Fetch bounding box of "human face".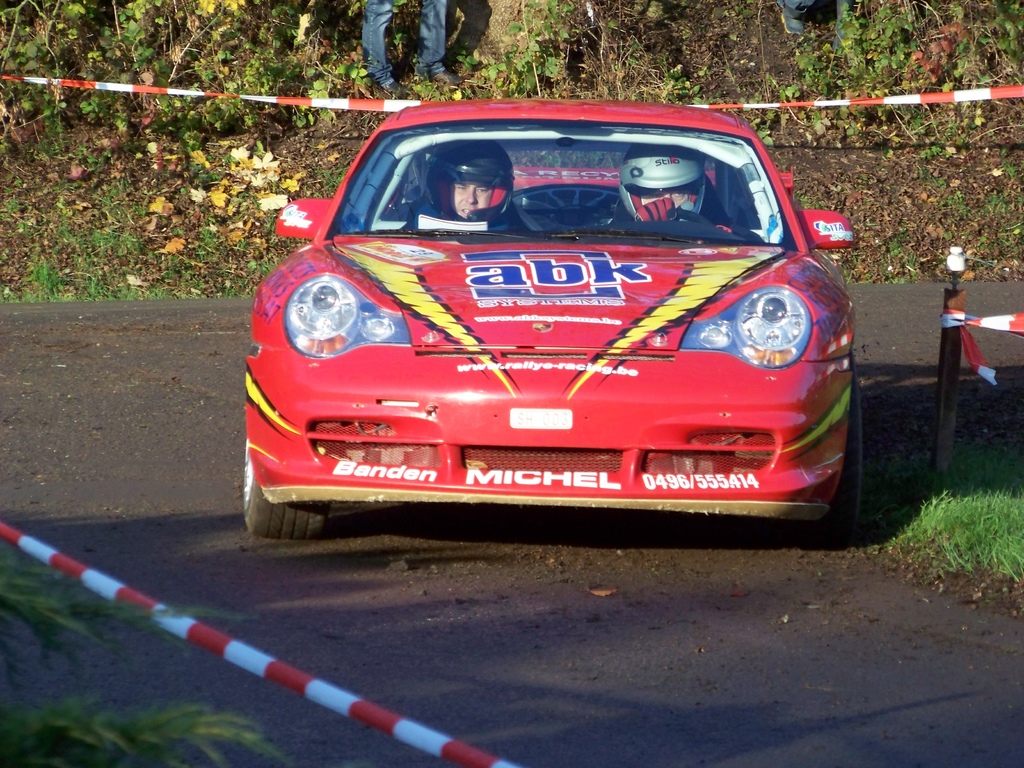
Bbox: locate(642, 188, 694, 211).
